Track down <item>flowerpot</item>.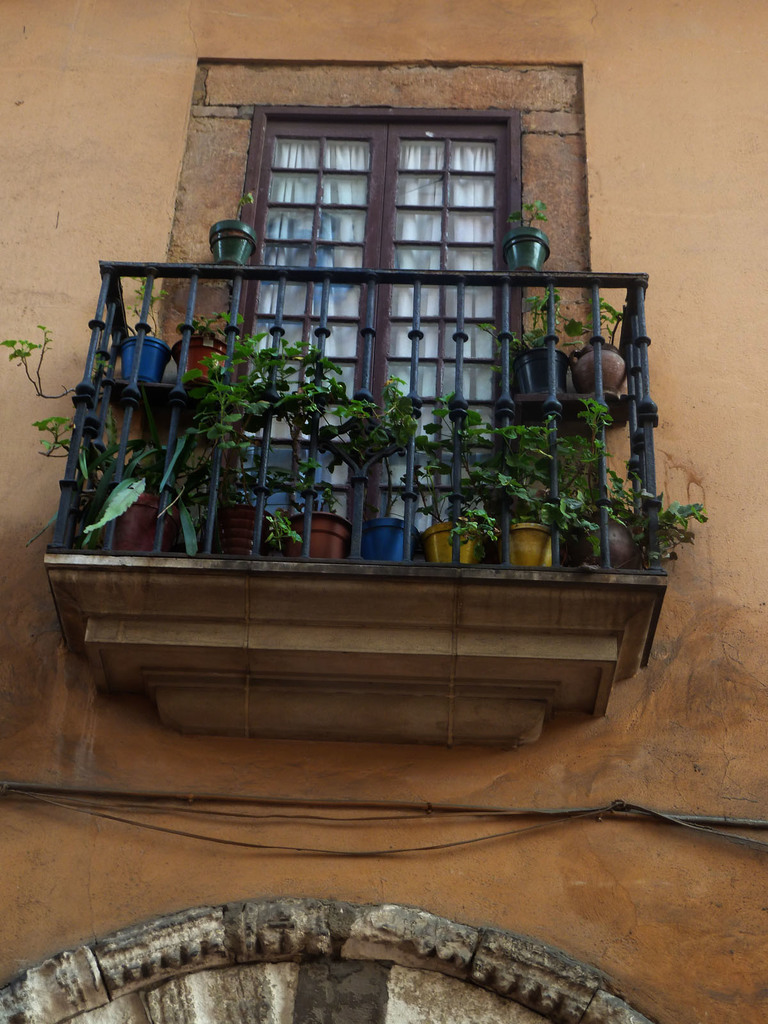
Tracked to select_region(170, 333, 229, 385).
